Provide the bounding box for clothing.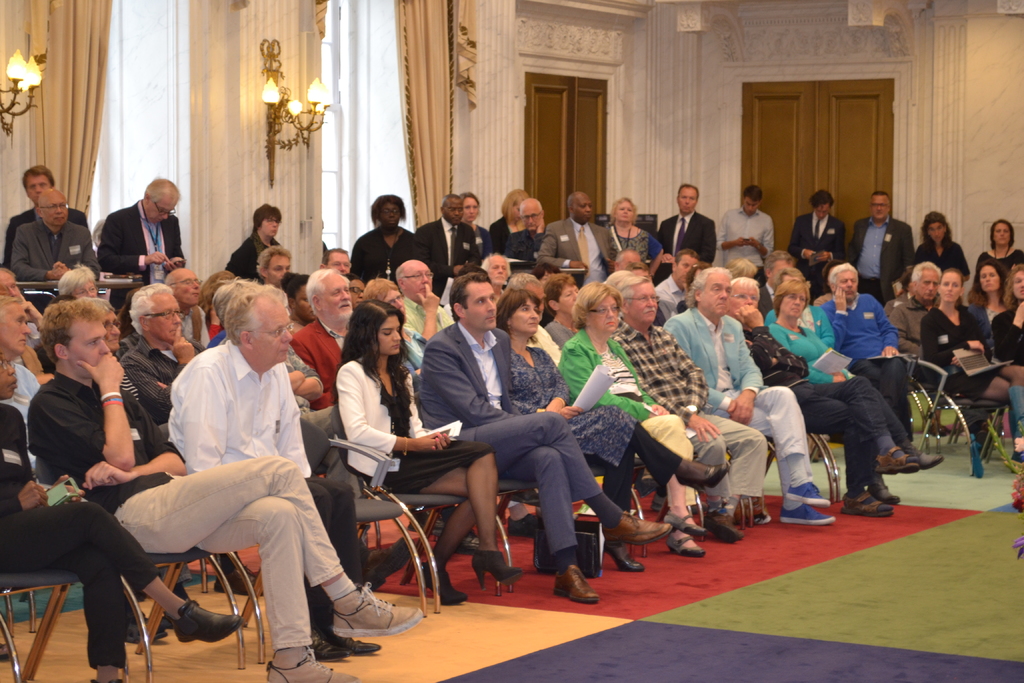
610, 322, 767, 508.
